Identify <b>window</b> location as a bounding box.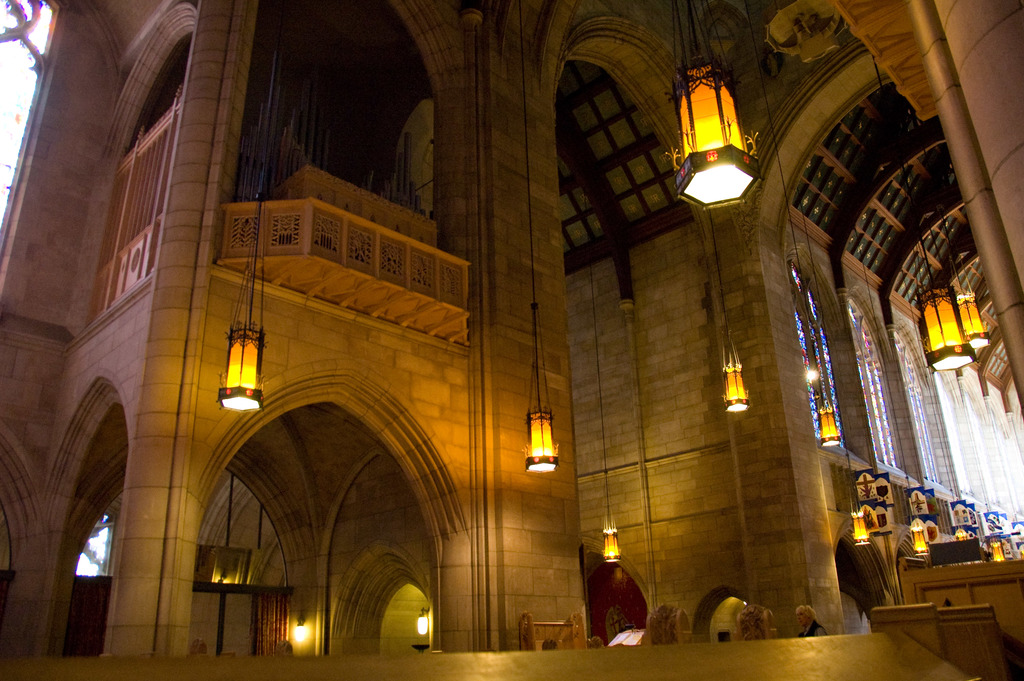
box=[845, 299, 899, 472].
